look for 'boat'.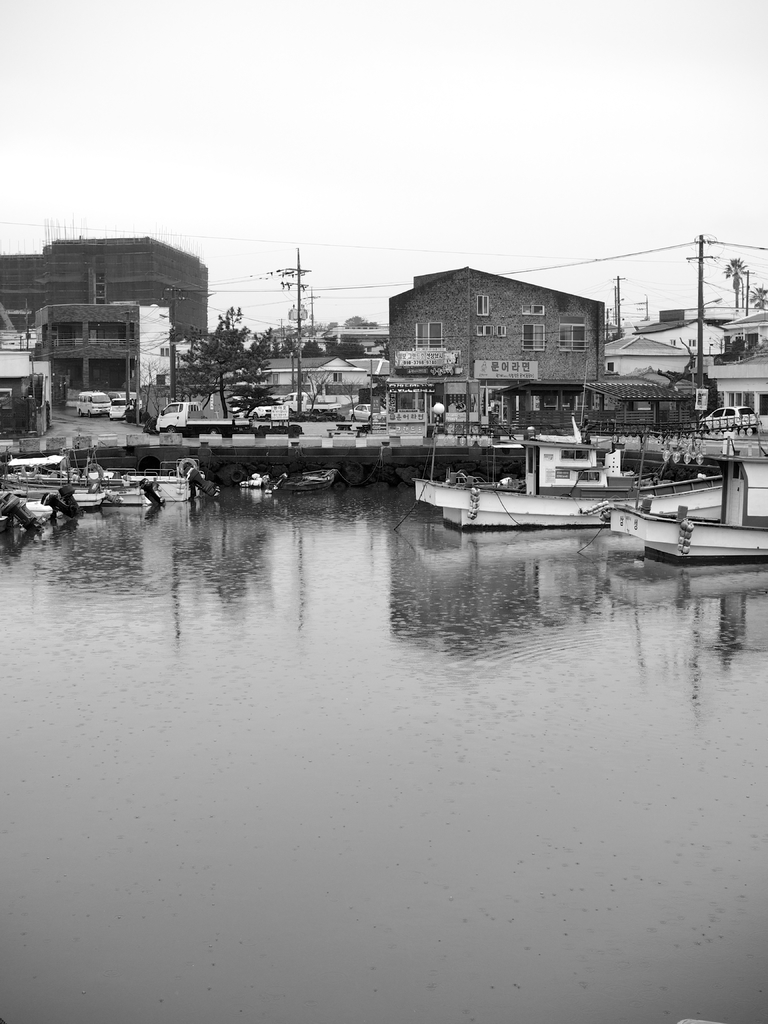
Found: crop(401, 427, 634, 522).
